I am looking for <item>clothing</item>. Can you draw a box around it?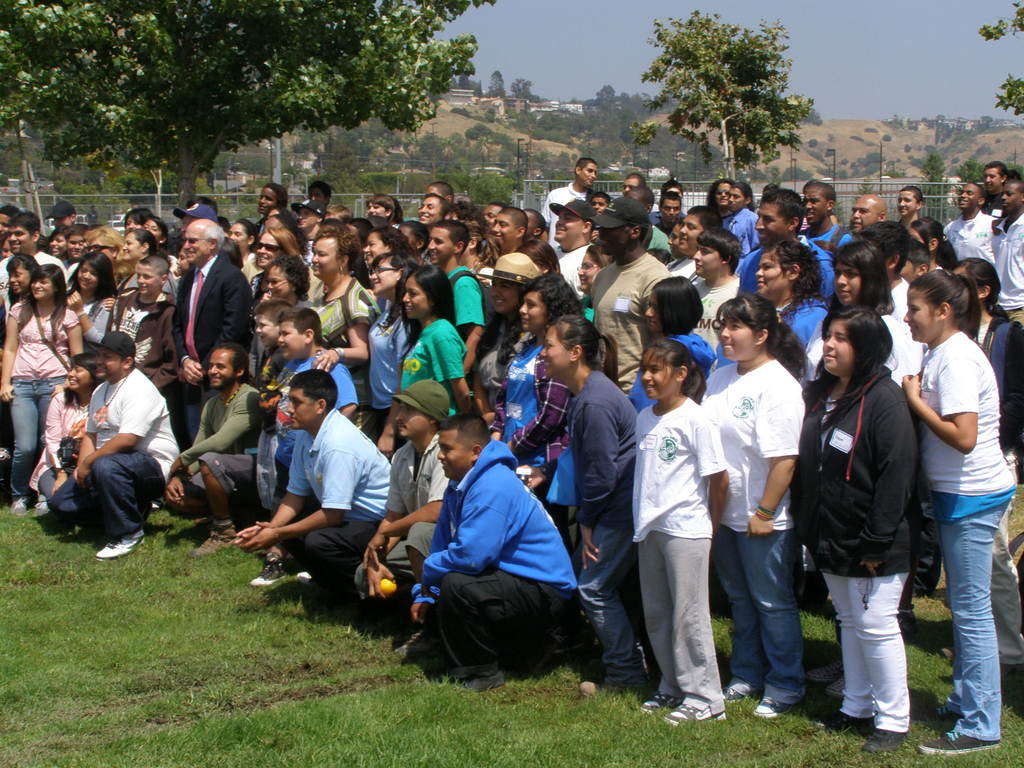
Sure, the bounding box is (408, 428, 578, 676).
